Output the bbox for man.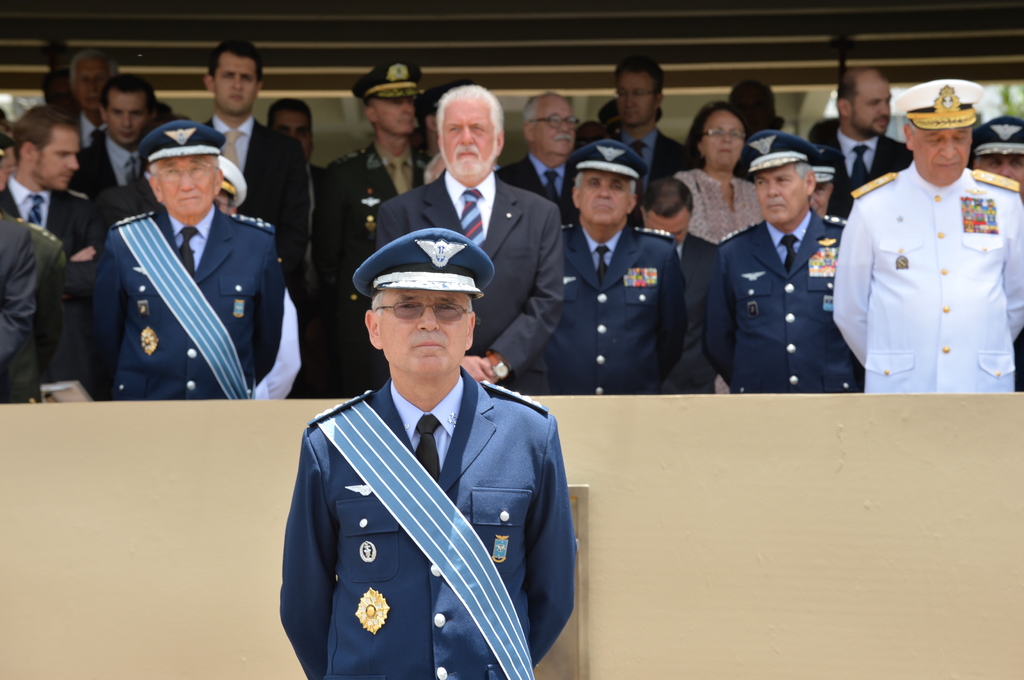
[309,54,426,397].
